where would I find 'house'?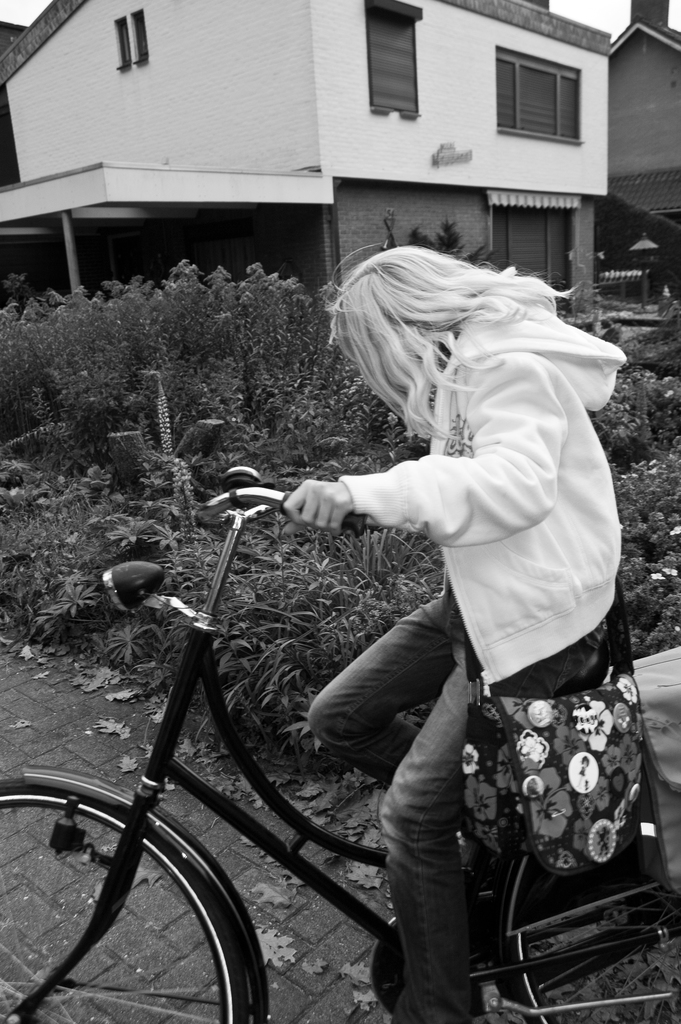
At <bbox>0, 0, 611, 363</bbox>.
